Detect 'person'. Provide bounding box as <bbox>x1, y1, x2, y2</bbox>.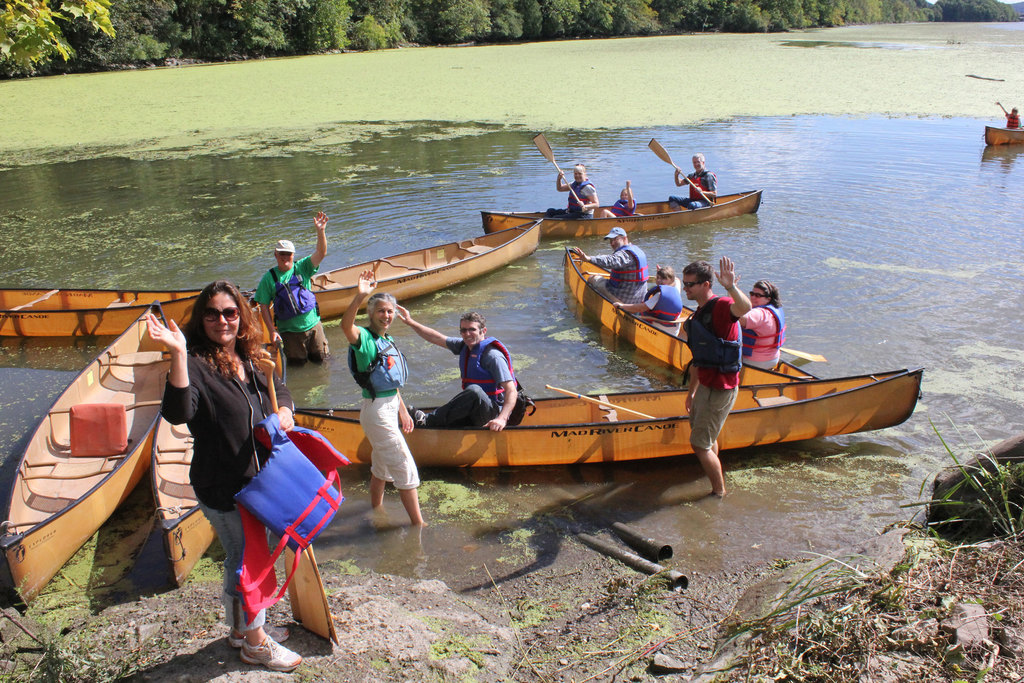
<bbox>395, 300, 518, 432</bbox>.
